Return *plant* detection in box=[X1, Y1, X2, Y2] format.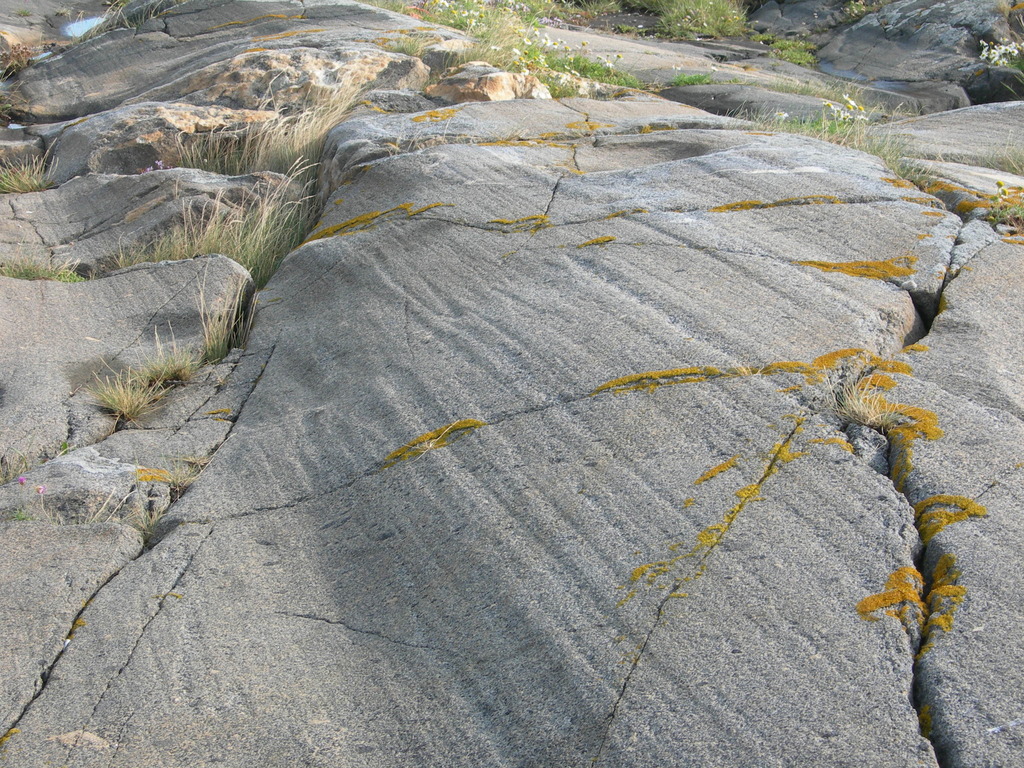
box=[127, 502, 163, 540].
